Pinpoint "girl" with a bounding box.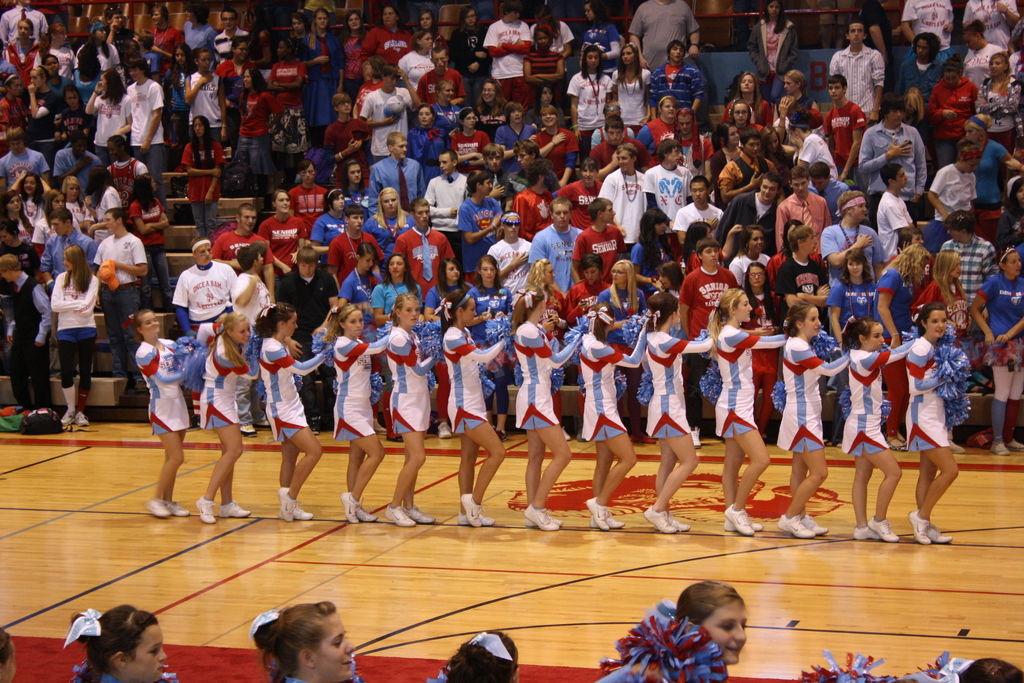
x1=593 y1=581 x2=750 y2=682.
